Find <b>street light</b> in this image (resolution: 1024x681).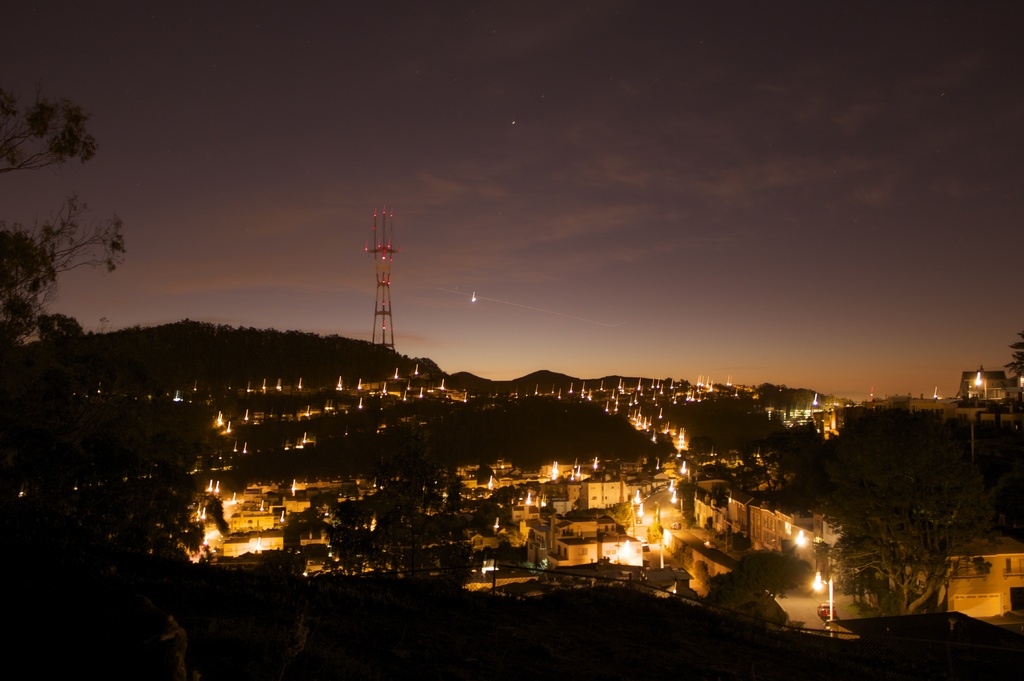
[240,408,252,424].
